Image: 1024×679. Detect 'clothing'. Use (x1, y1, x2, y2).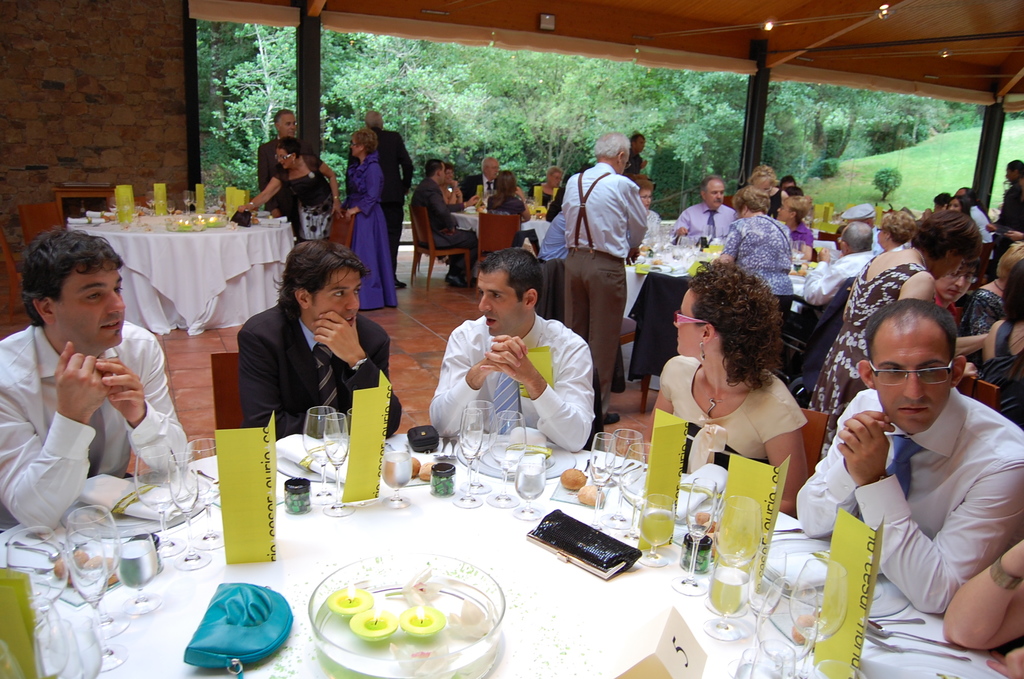
(344, 130, 417, 269).
